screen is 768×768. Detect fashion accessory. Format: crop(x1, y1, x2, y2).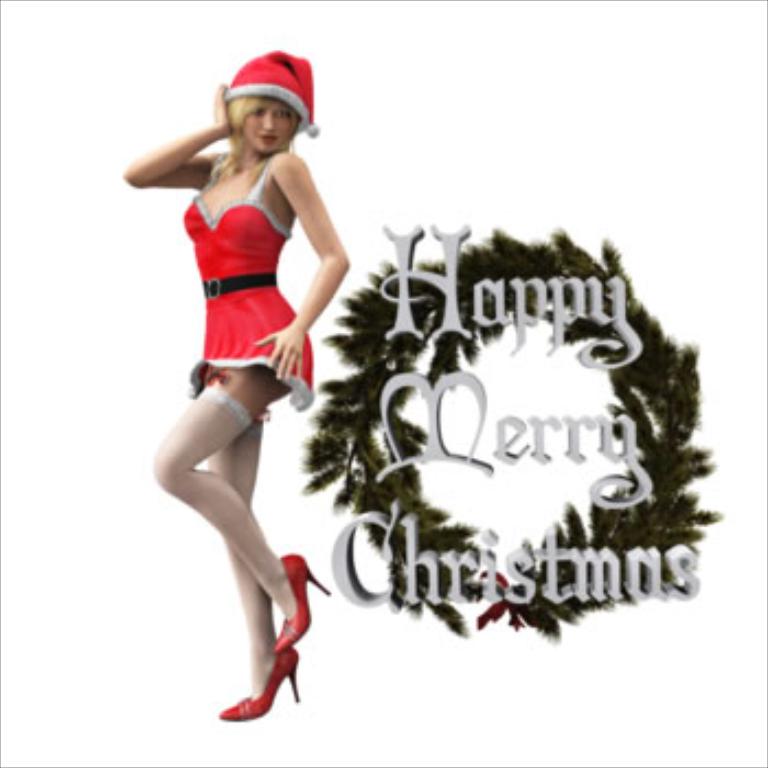
crop(204, 272, 276, 303).
